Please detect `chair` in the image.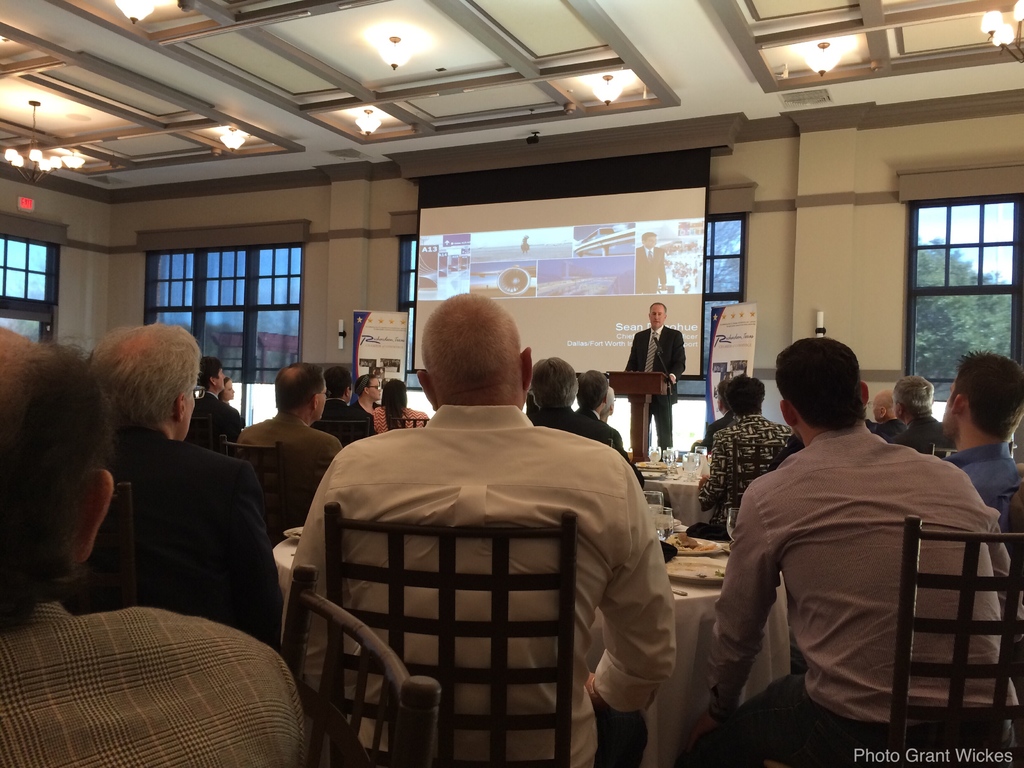
(left=221, top=435, right=290, bottom=538).
